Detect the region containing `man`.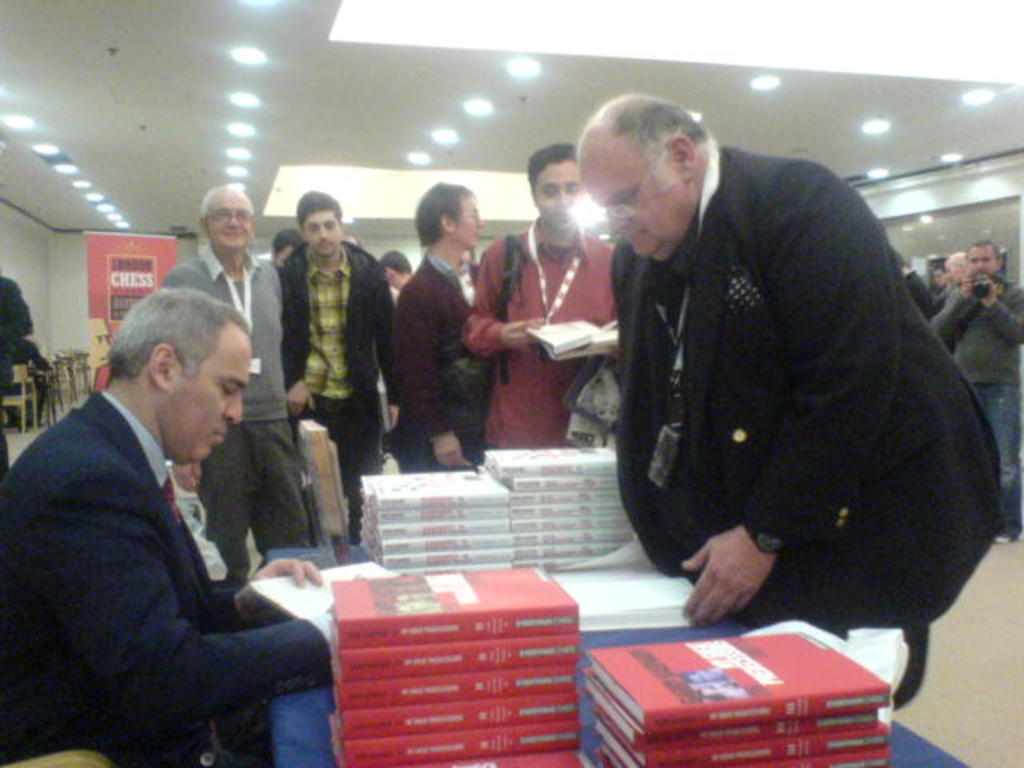
(454,146,619,435).
